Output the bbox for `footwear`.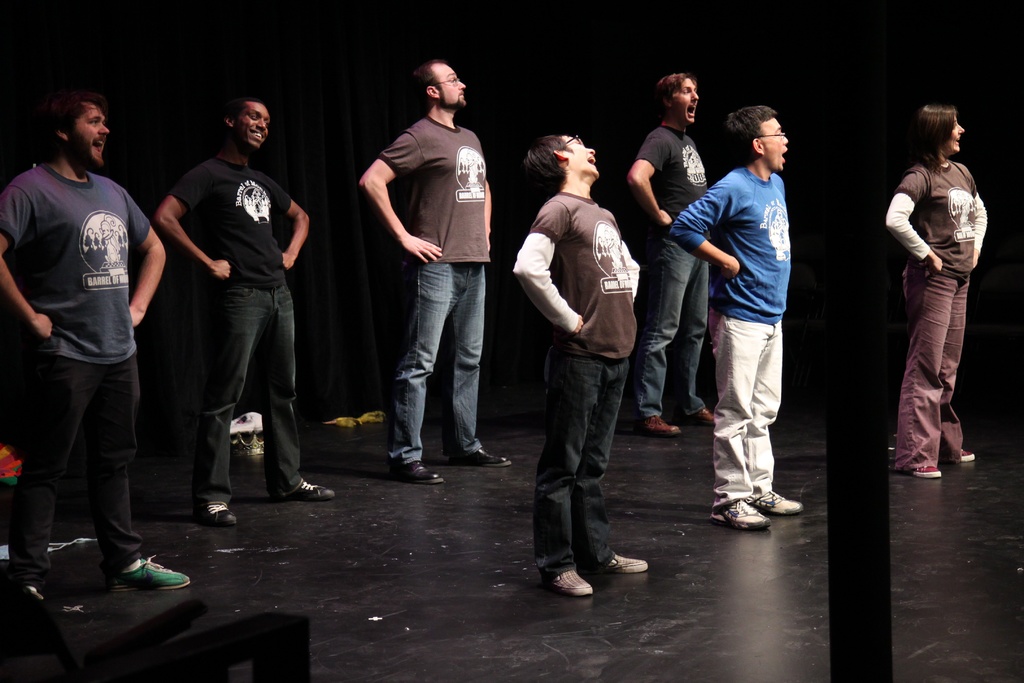
[x1=636, y1=414, x2=681, y2=440].
